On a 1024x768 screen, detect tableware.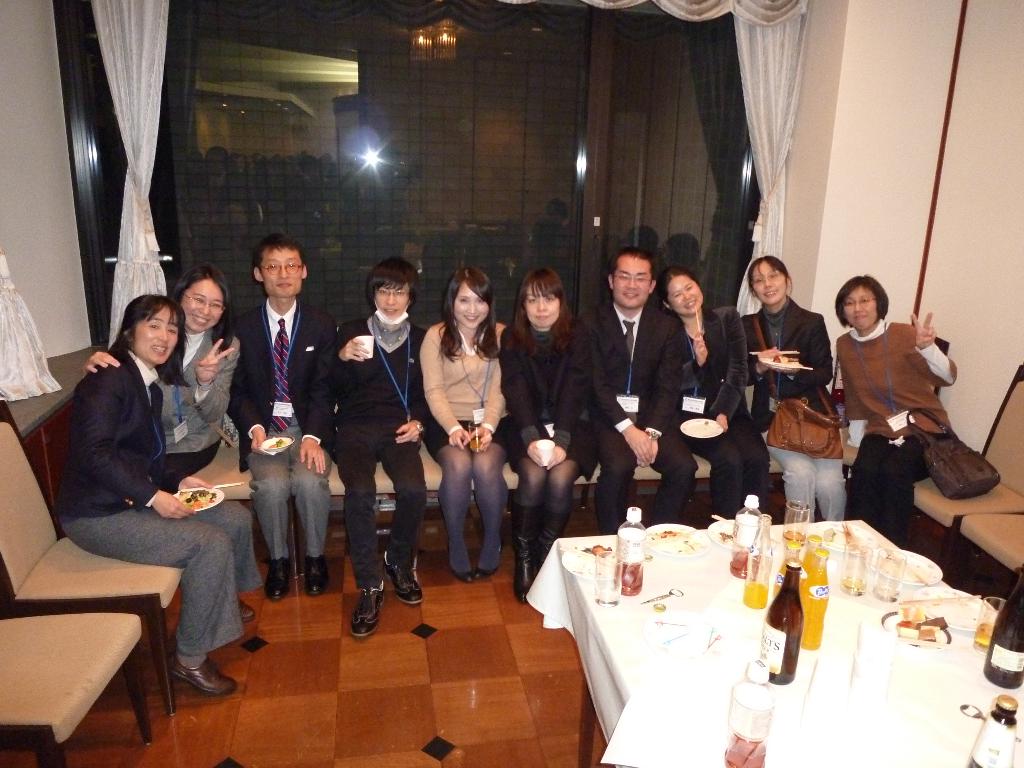
[x1=842, y1=542, x2=878, y2=596].
